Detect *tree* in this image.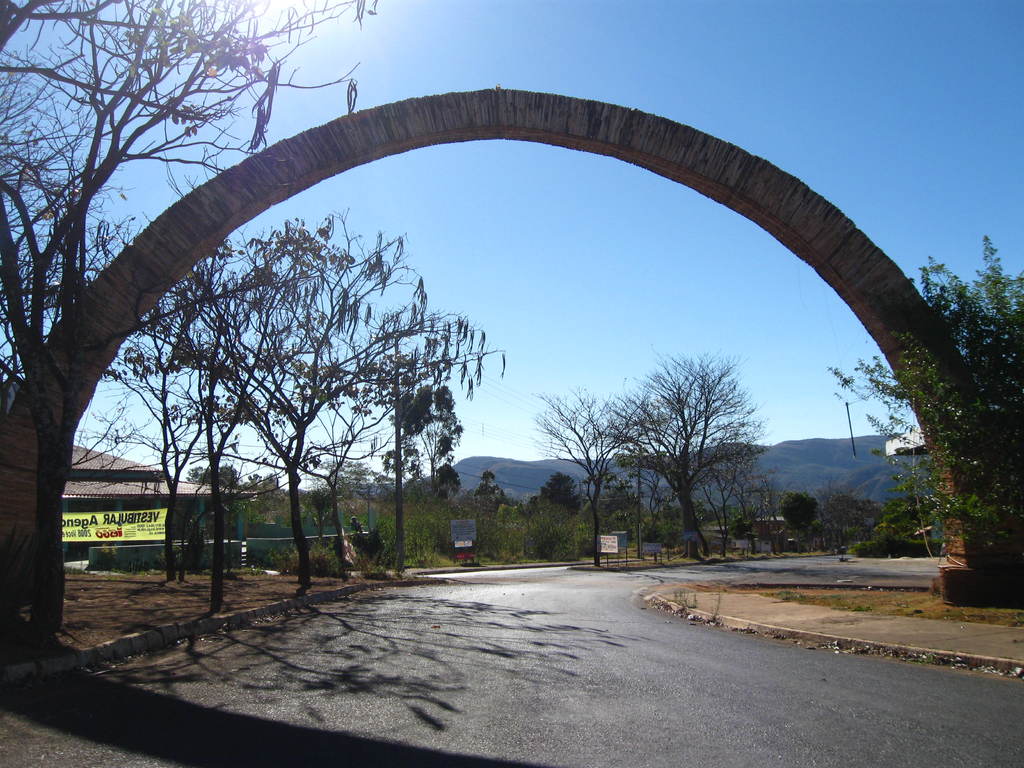
Detection: 0 0 381 653.
